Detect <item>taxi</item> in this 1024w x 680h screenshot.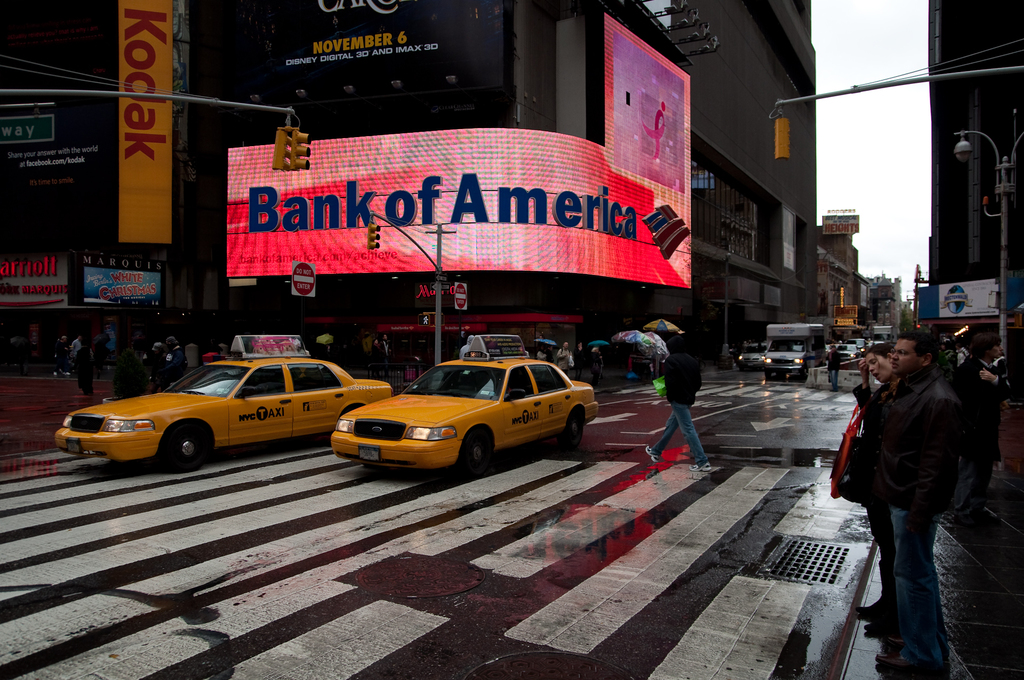
Detection: box(332, 335, 598, 472).
